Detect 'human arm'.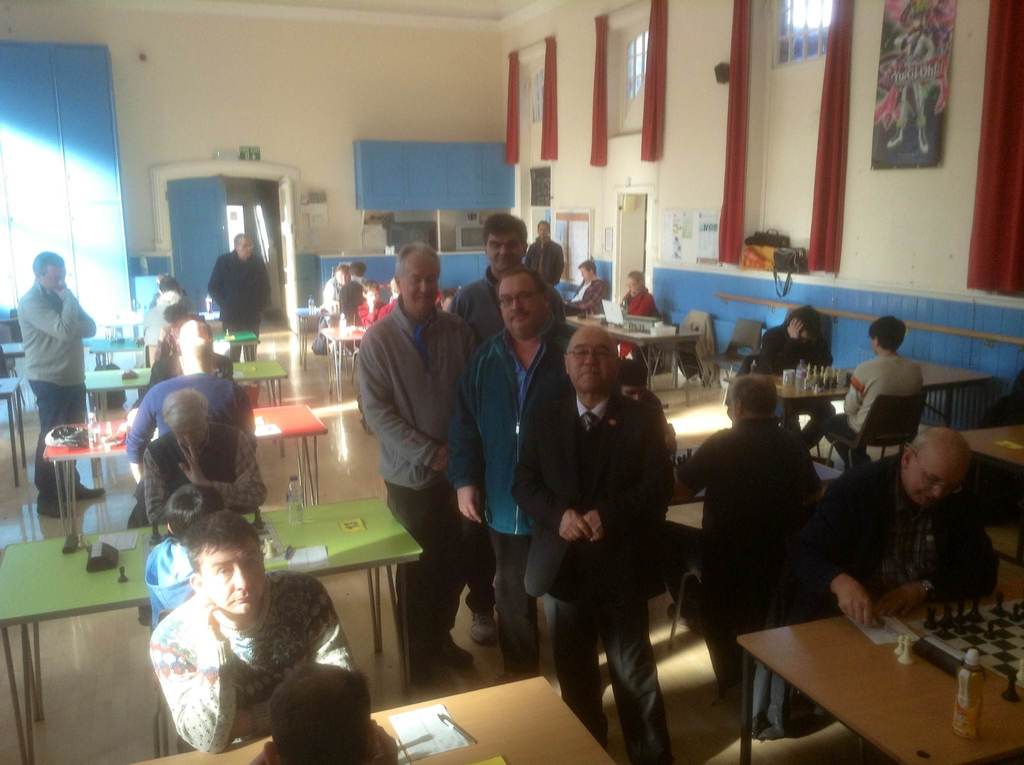
Detected at 70, 293, 100, 340.
